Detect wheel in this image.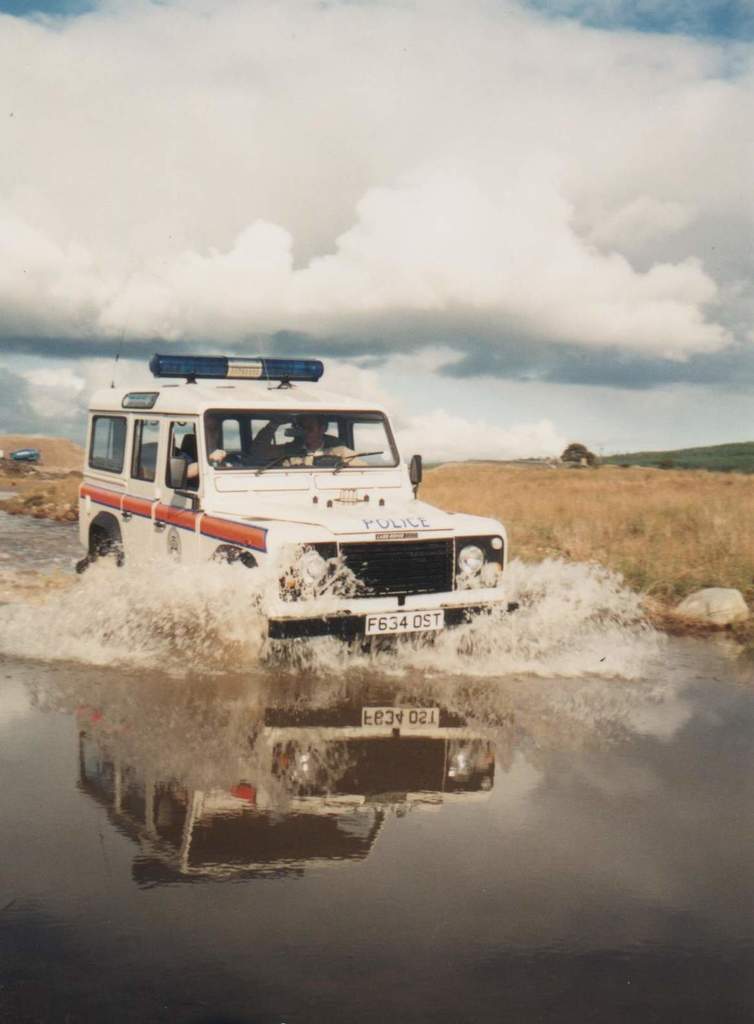
Detection: BBox(81, 506, 118, 570).
